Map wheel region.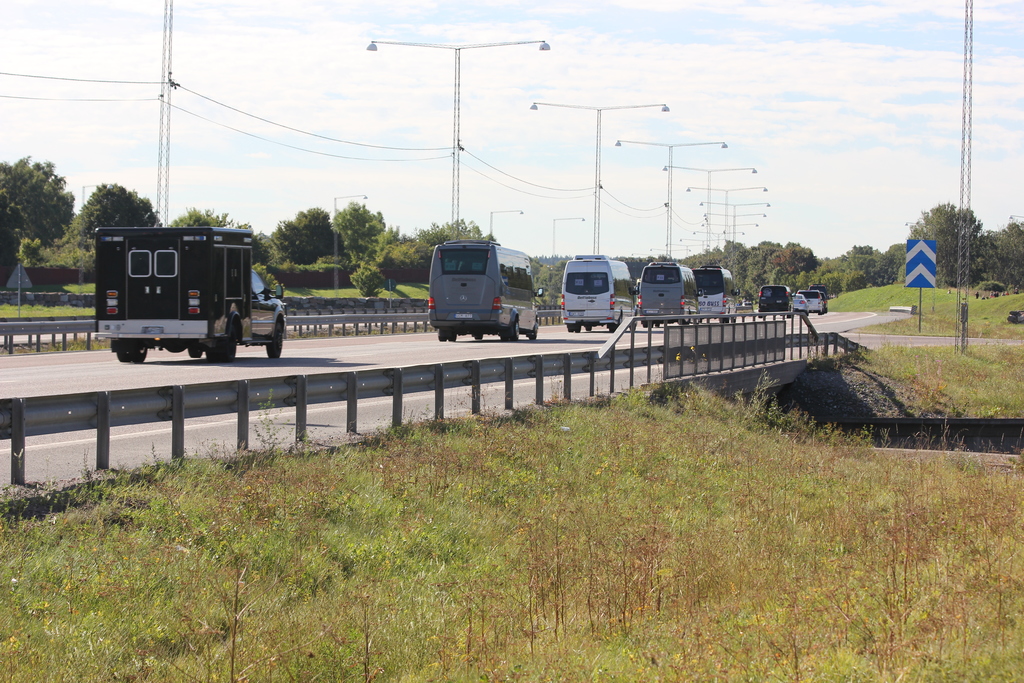
Mapped to 755,312,766,320.
